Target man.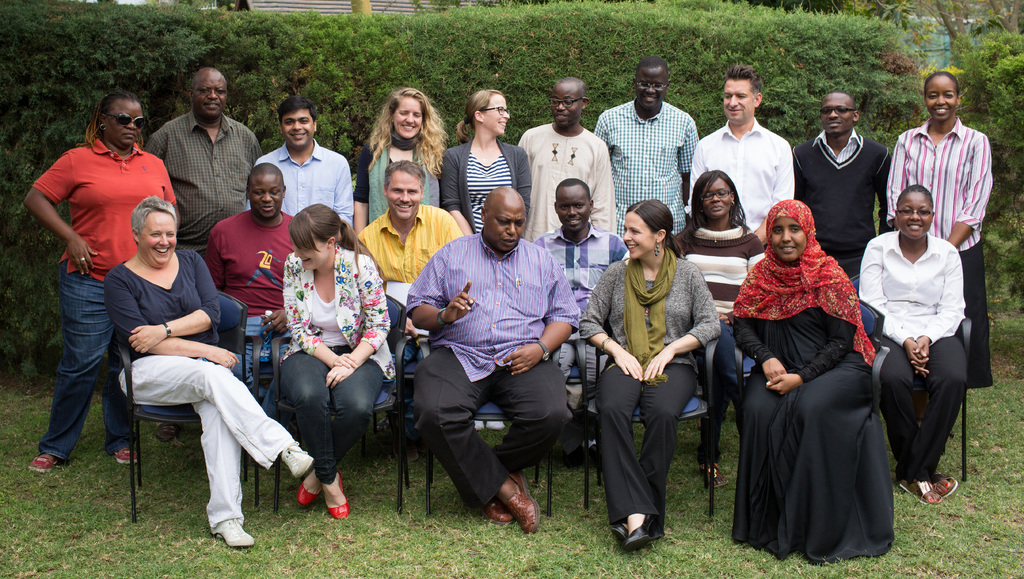
Target region: 355/155/467/439.
